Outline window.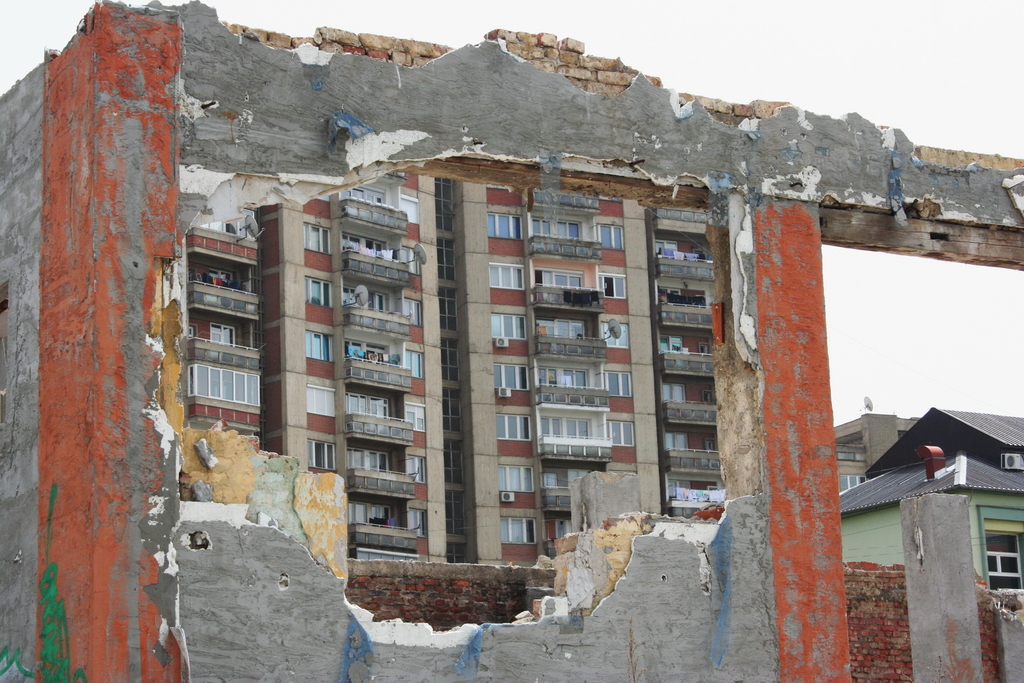
Outline: locate(604, 322, 630, 347).
